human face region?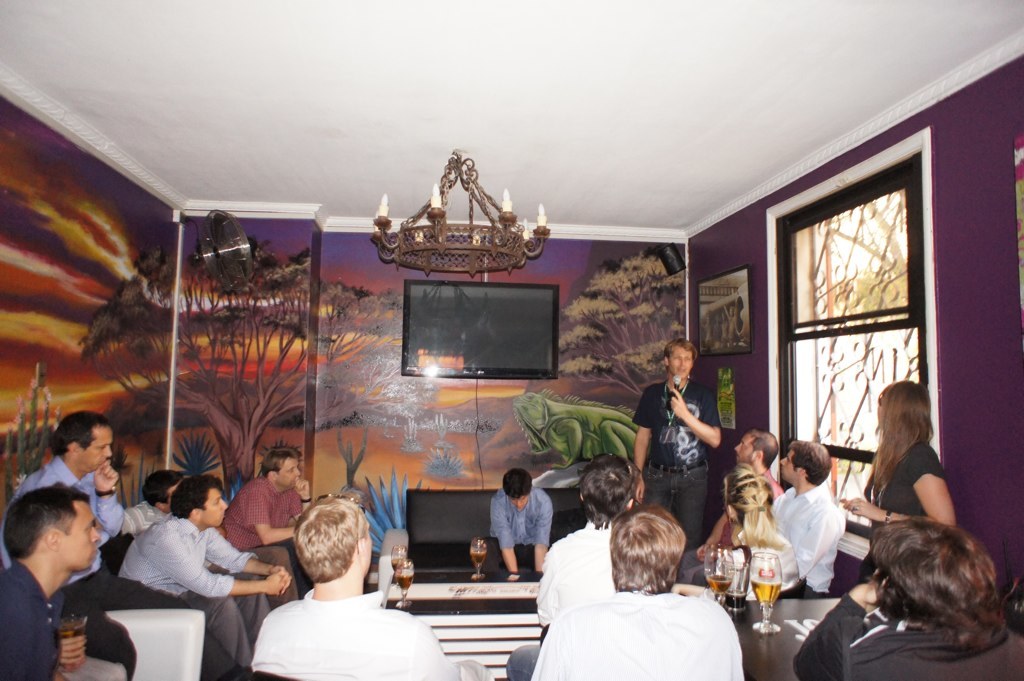
(left=279, top=458, right=299, bottom=488)
